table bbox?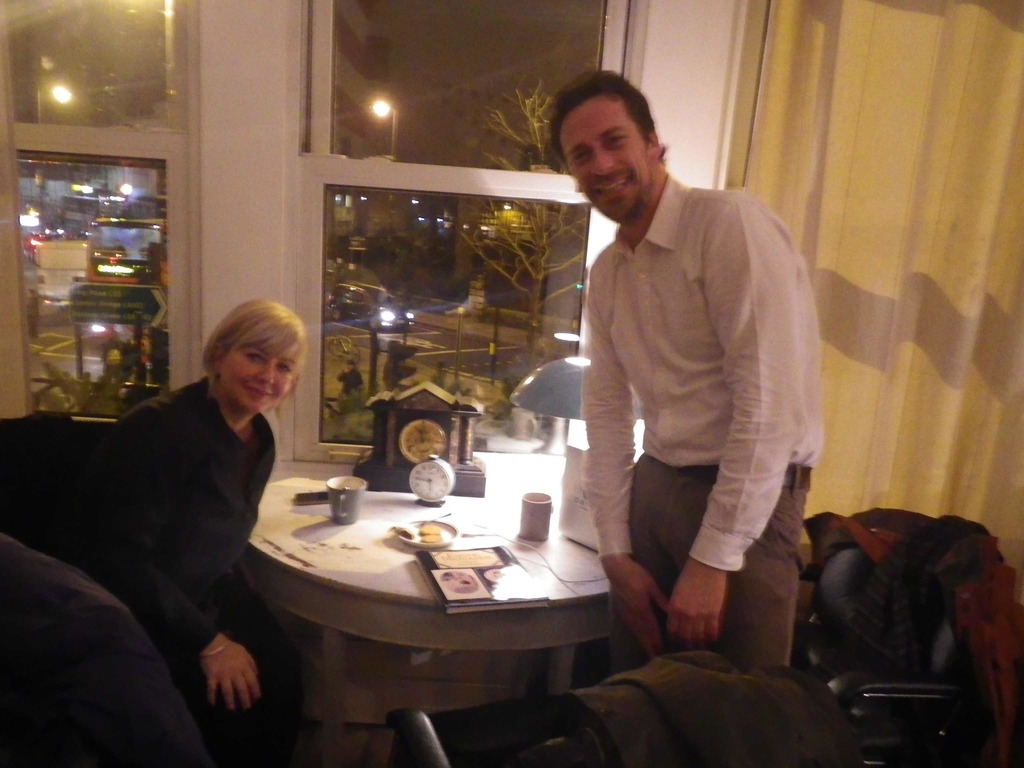
crop(236, 481, 620, 748)
